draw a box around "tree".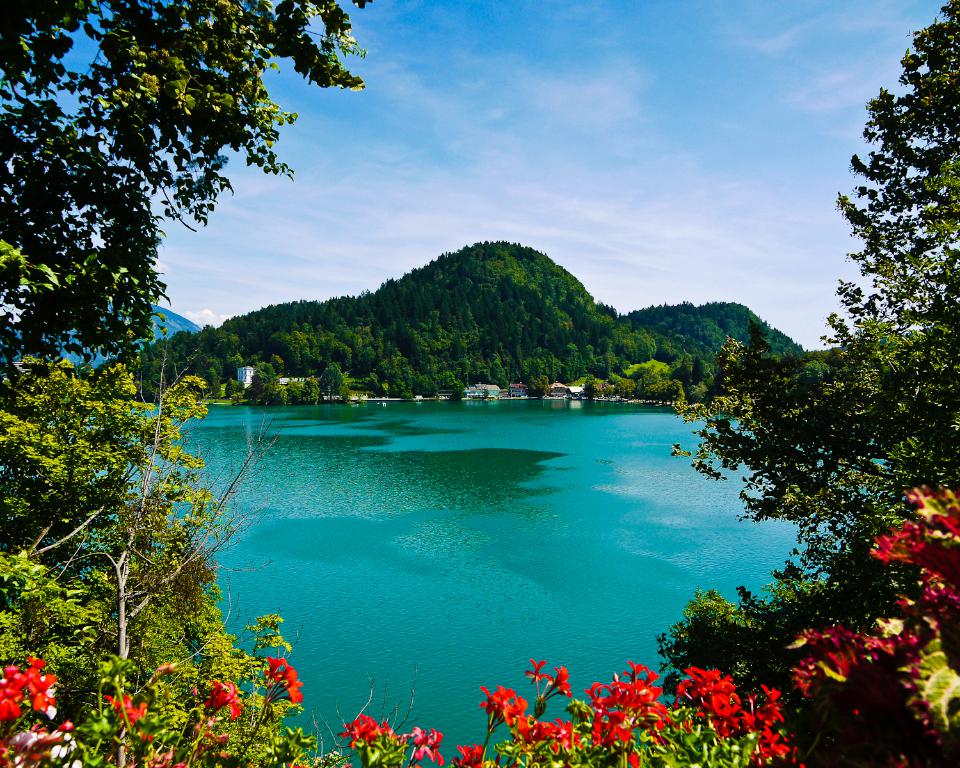
[451, 384, 467, 403].
